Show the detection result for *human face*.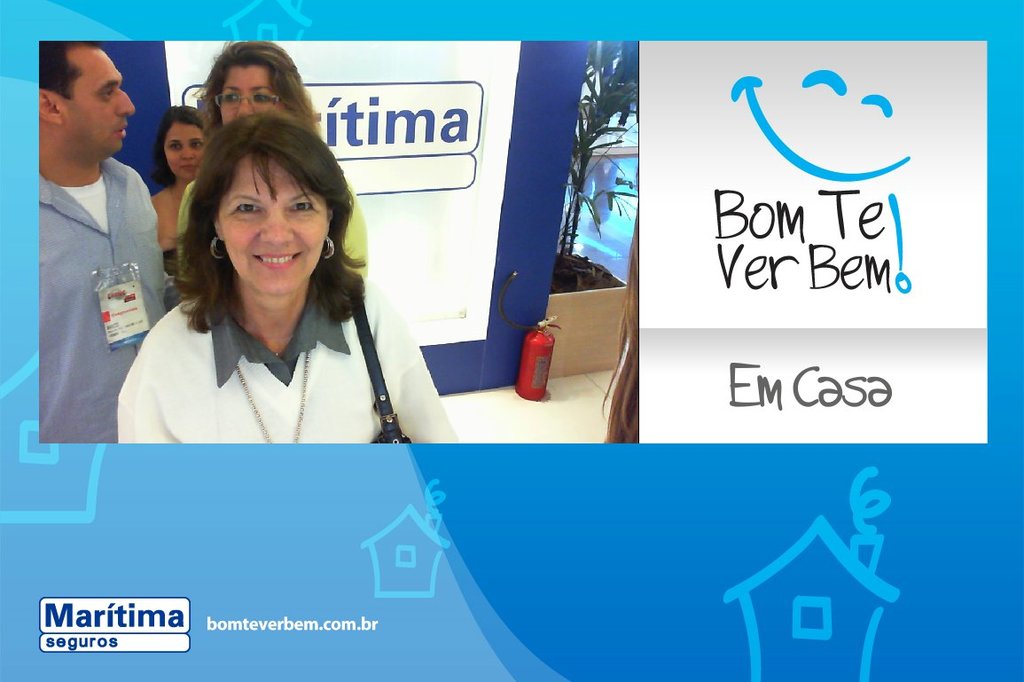
crop(214, 69, 277, 129).
